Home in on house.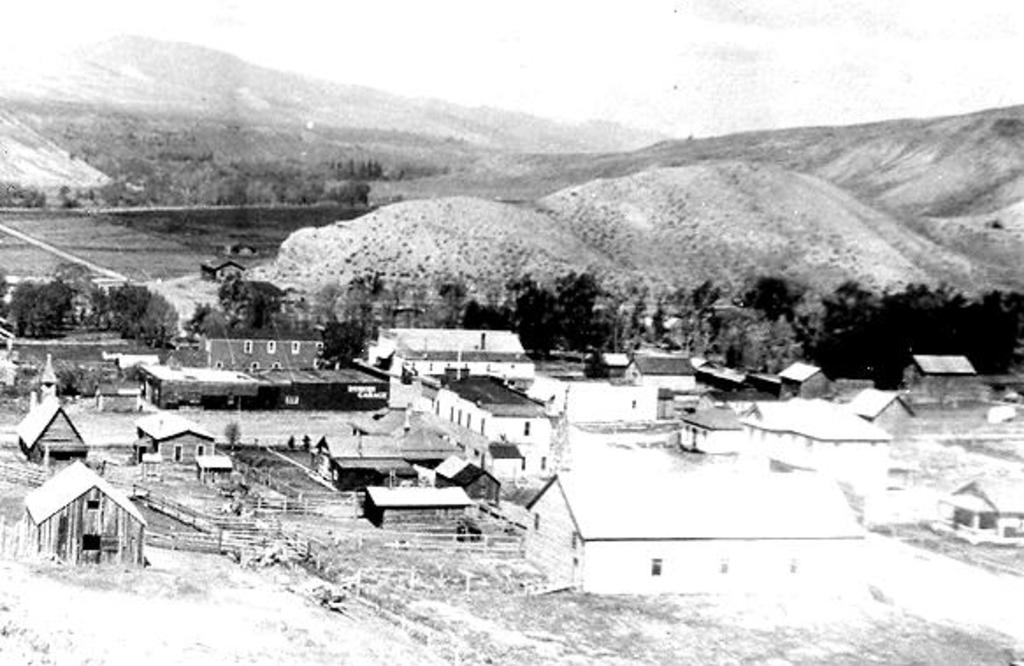
Homed in at (522, 464, 862, 590).
